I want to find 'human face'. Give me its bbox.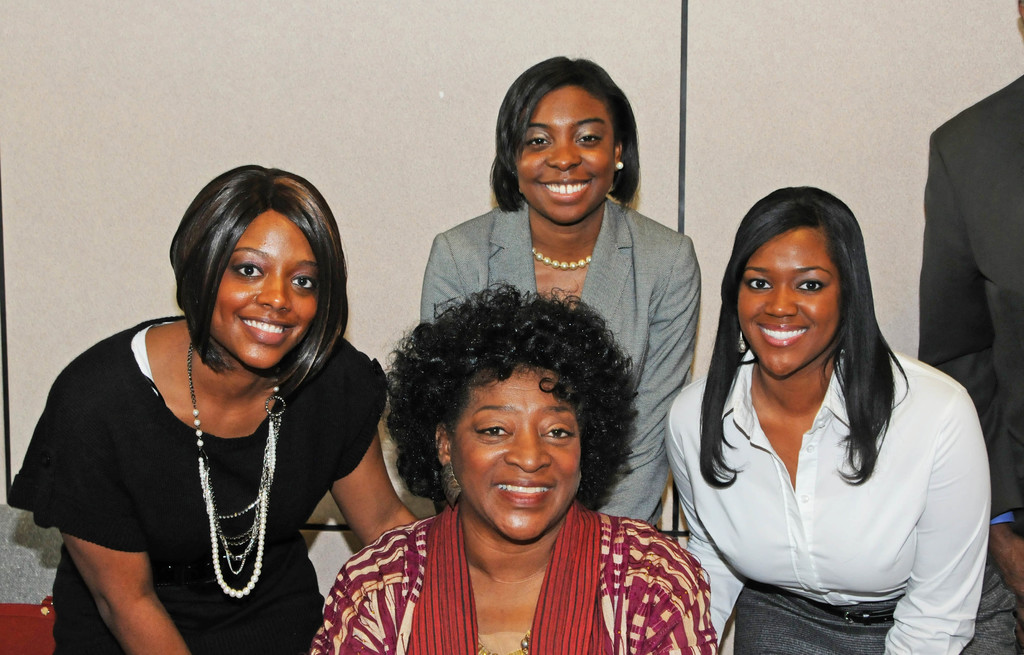
{"x1": 204, "y1": 212, "x2": 316, "y2": 369}.
